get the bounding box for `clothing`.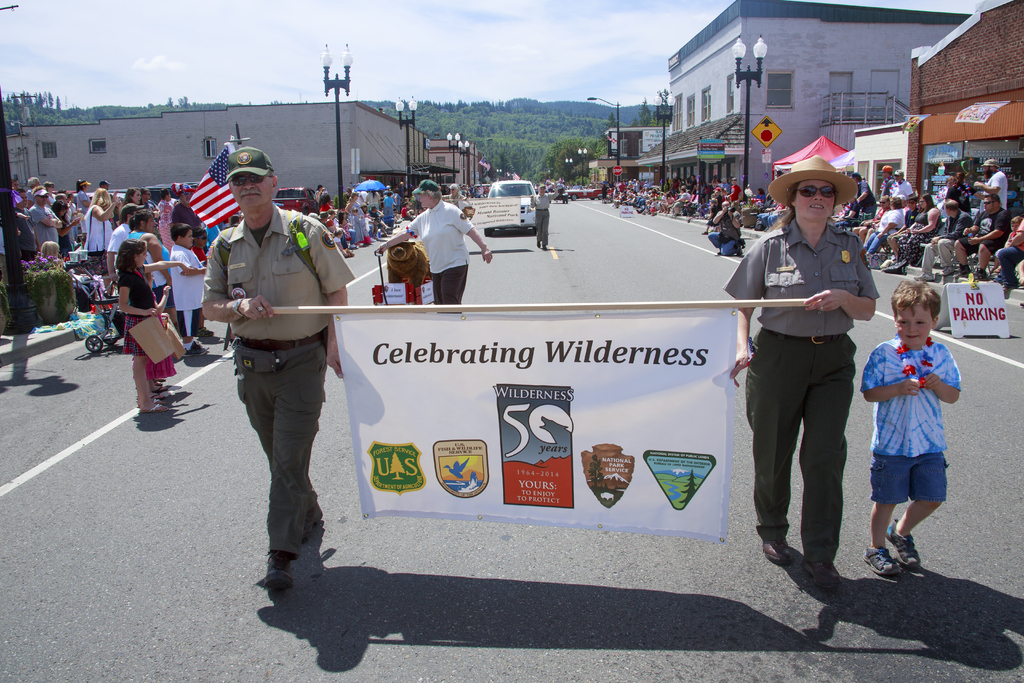
rect(103, 265, 182, 393).
